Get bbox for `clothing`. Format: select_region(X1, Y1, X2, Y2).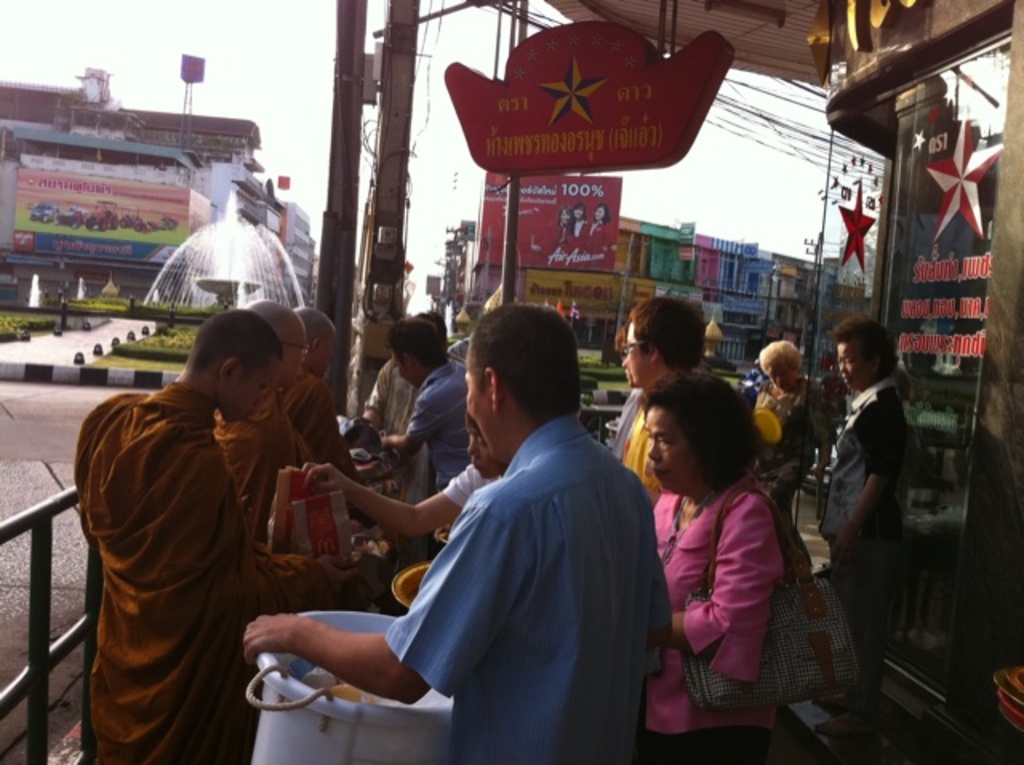
select_region(819, 379, 931, 711).
